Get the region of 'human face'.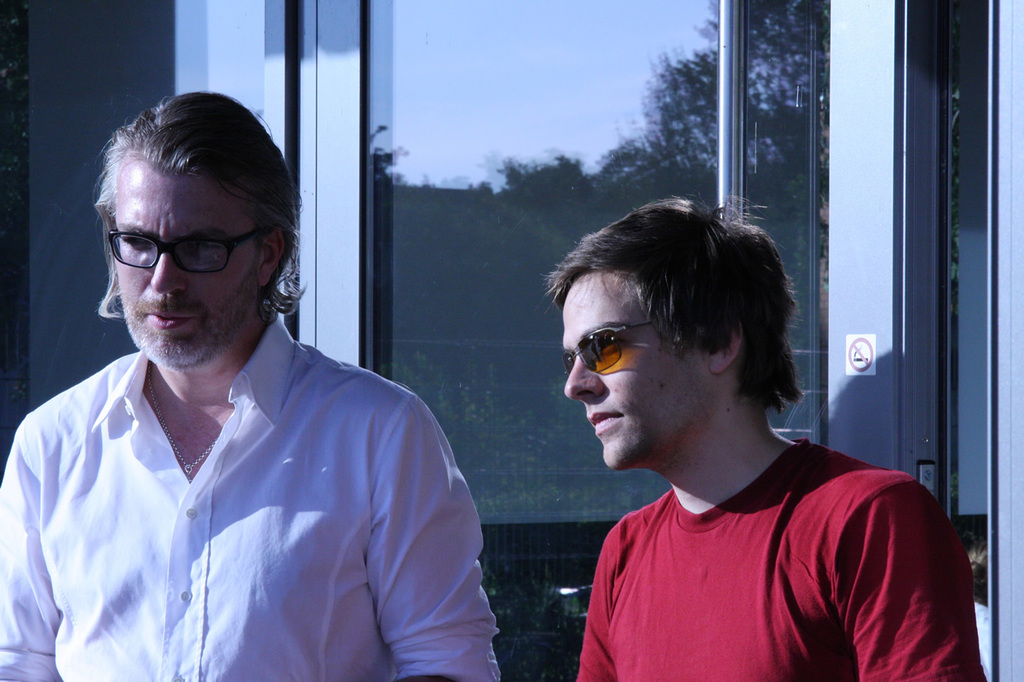
BBox(116, 164, 257, 349).
